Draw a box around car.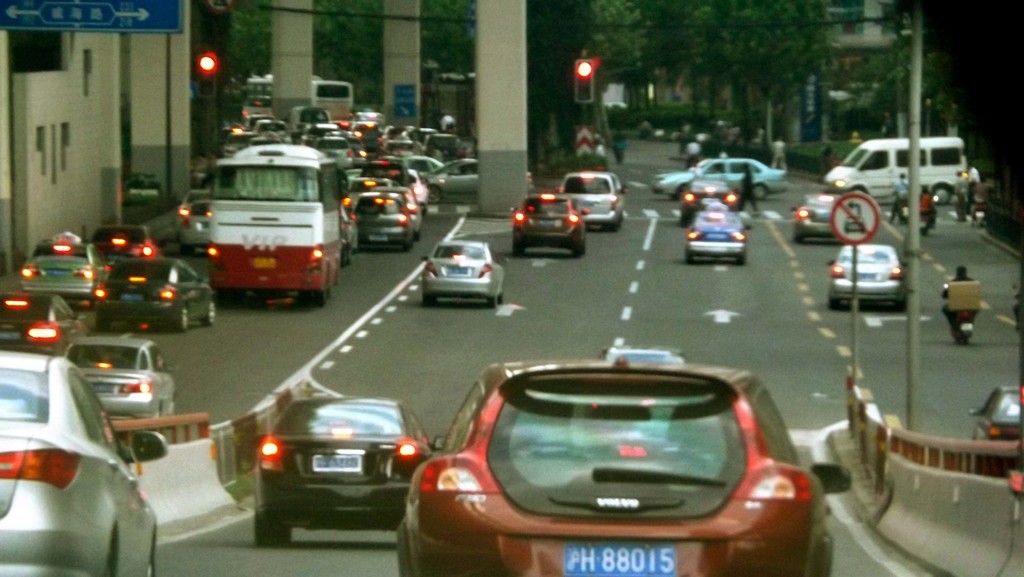
region(378, 188, 422, 244).
